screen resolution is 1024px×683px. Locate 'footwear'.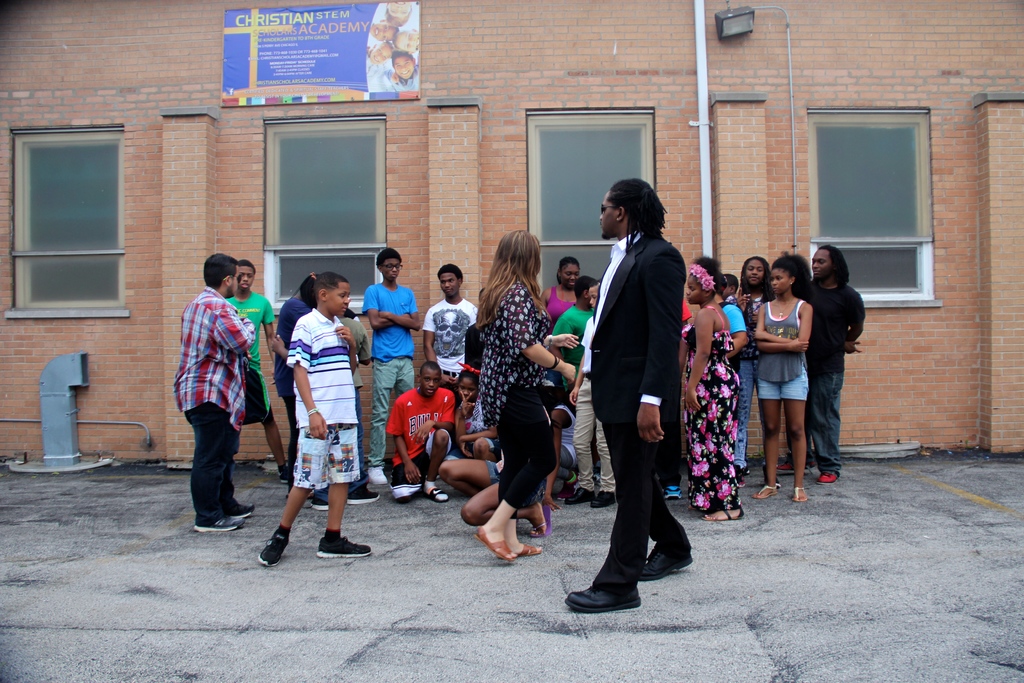
box(567, 481, 596, 507).
